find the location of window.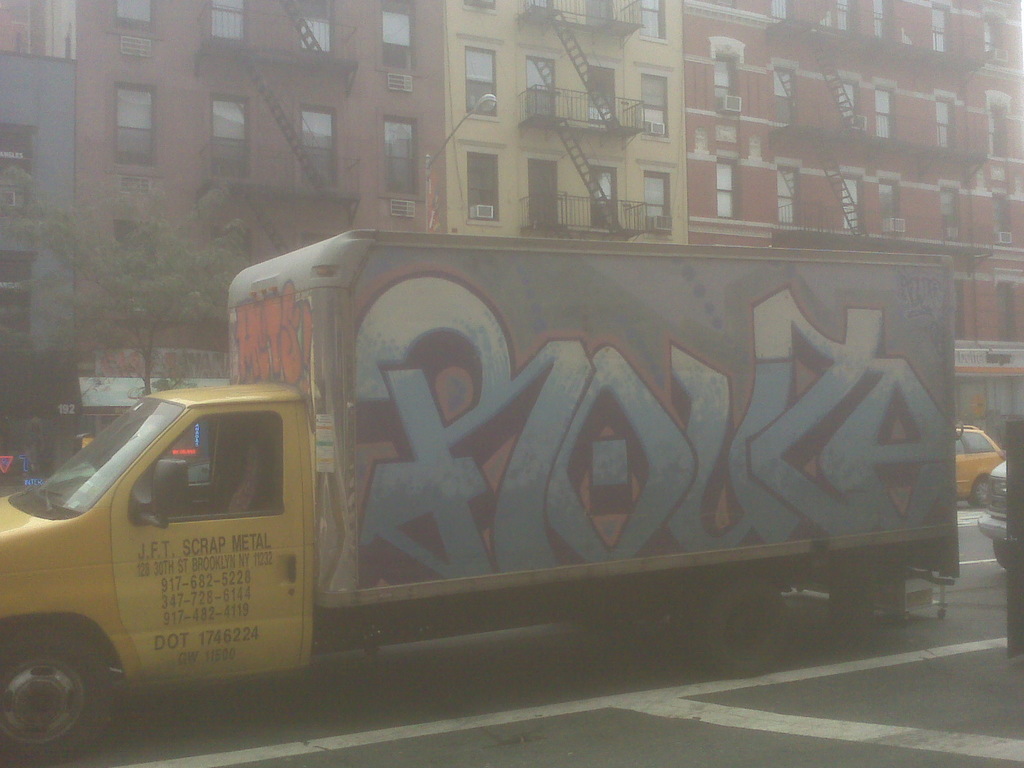
Location: [left=381, top=10, right=412, bottom=74].
